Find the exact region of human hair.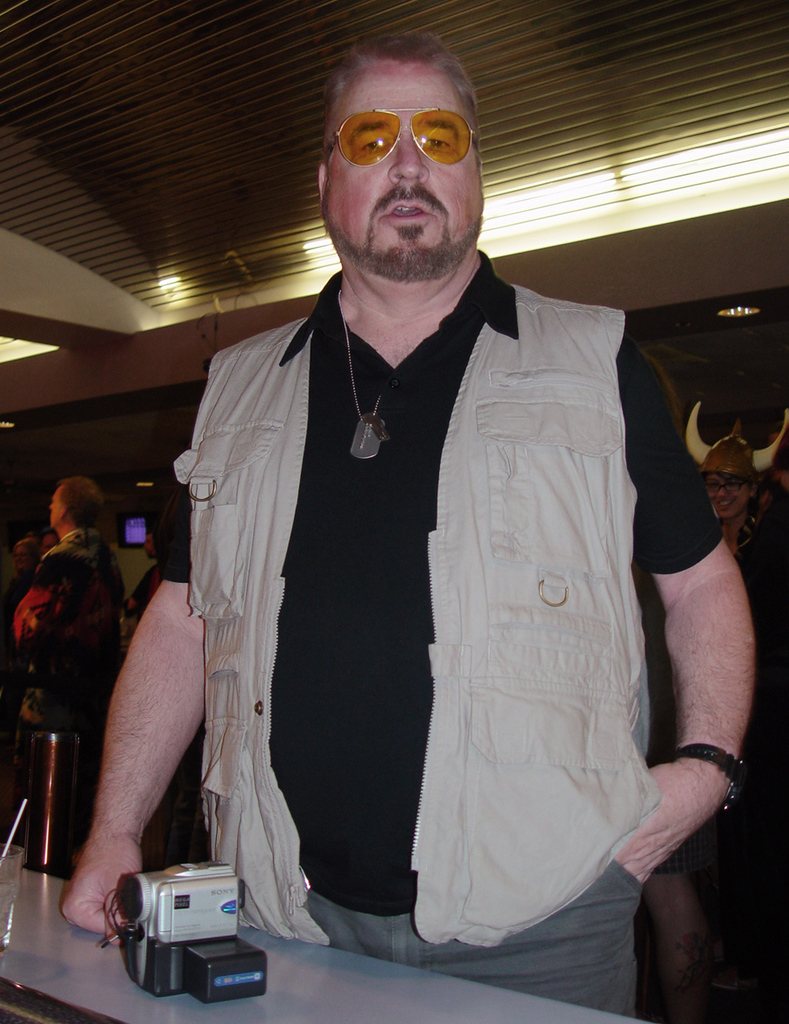
Exact region: bbox=[59, 478, 105, 530].
